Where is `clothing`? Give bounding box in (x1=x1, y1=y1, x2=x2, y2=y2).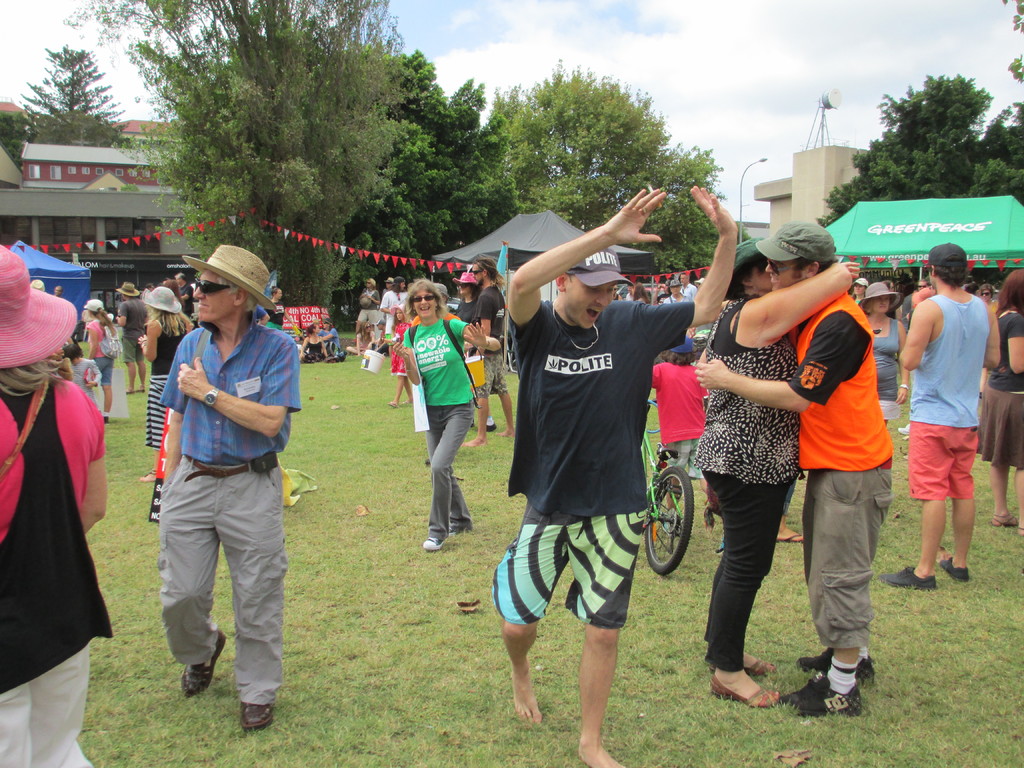
(x1=790, y1=291, x2=893, y2=652).
